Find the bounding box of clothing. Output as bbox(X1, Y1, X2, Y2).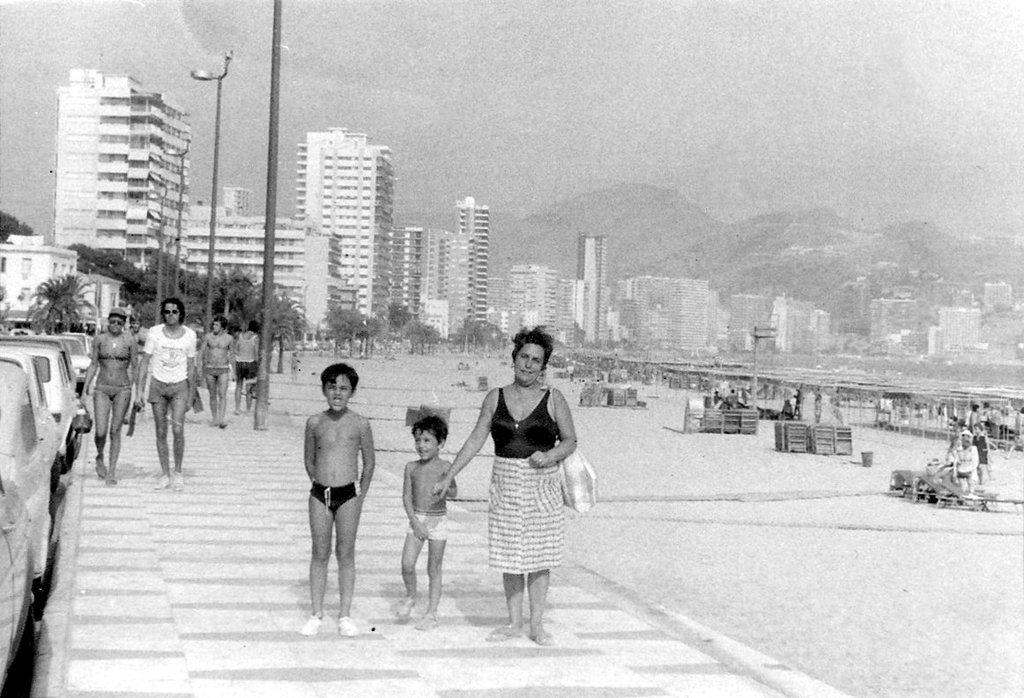
bbox(197, 366, 229, 385).
